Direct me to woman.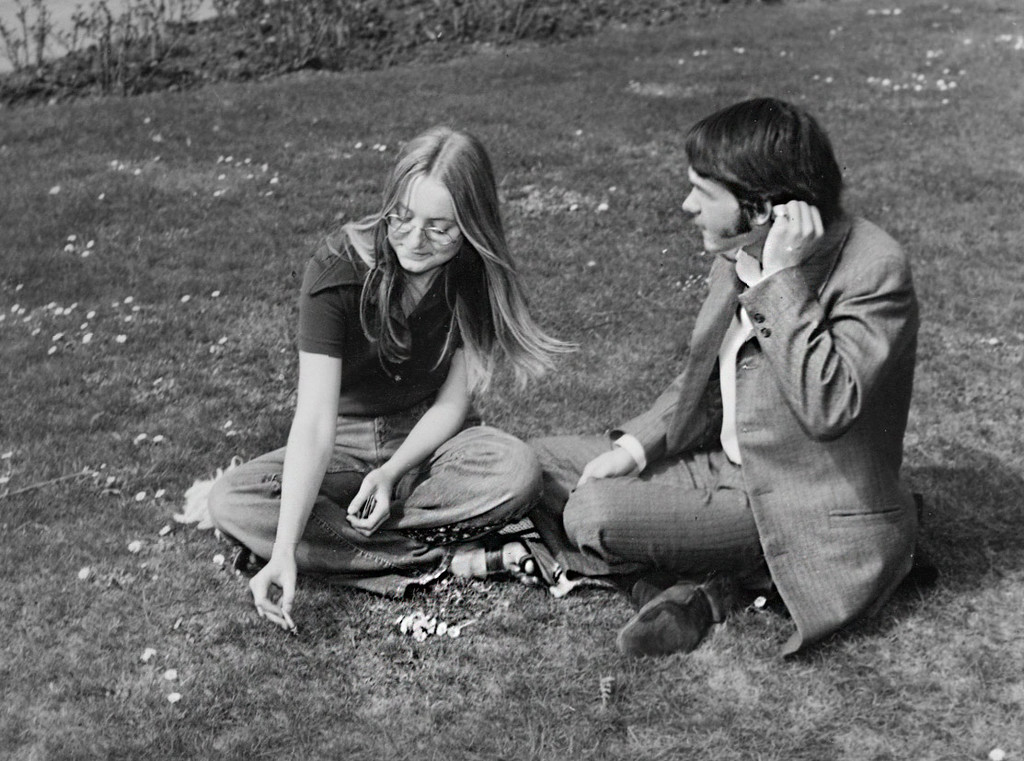
Direction: x1=219 y1=114 x2=598 y2=624.
